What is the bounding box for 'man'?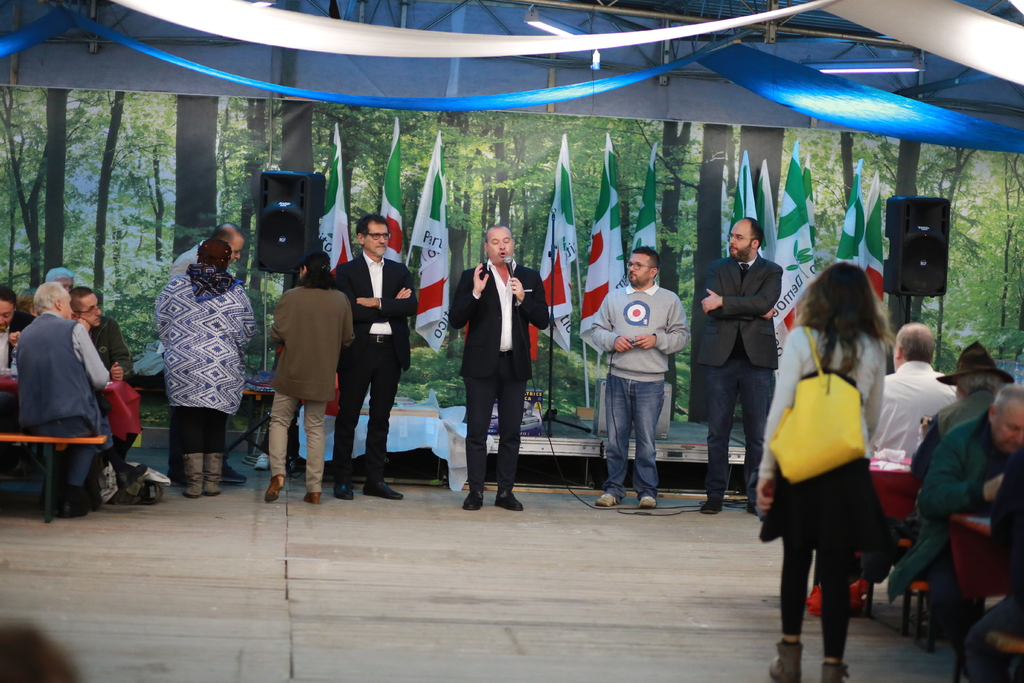
locate(168, 222, 244, 488).
